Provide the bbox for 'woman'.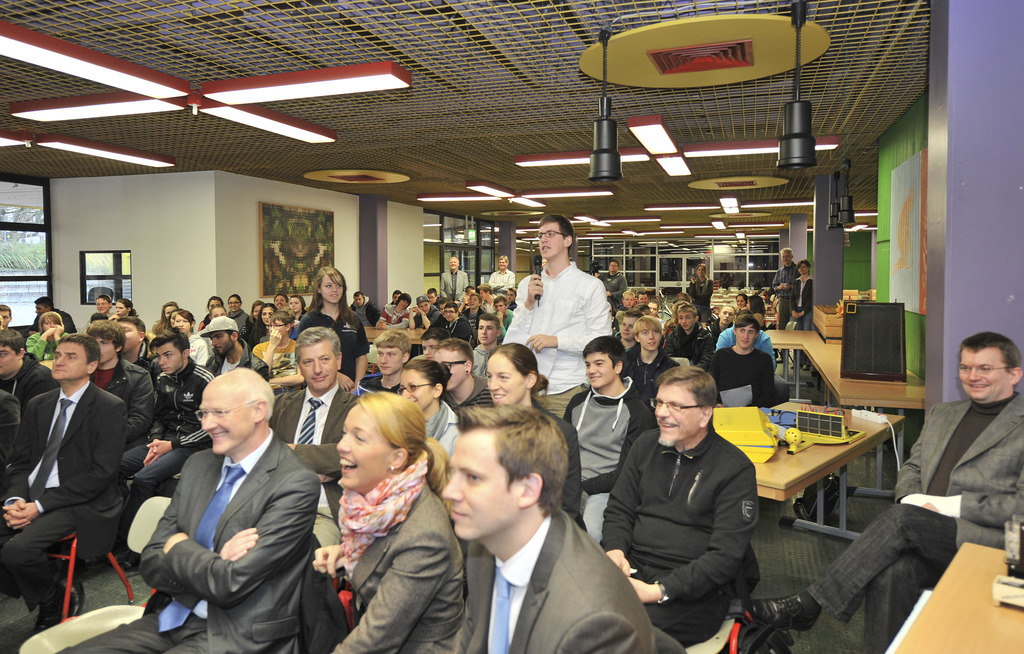
BBox(483, 346, 582, 525).
